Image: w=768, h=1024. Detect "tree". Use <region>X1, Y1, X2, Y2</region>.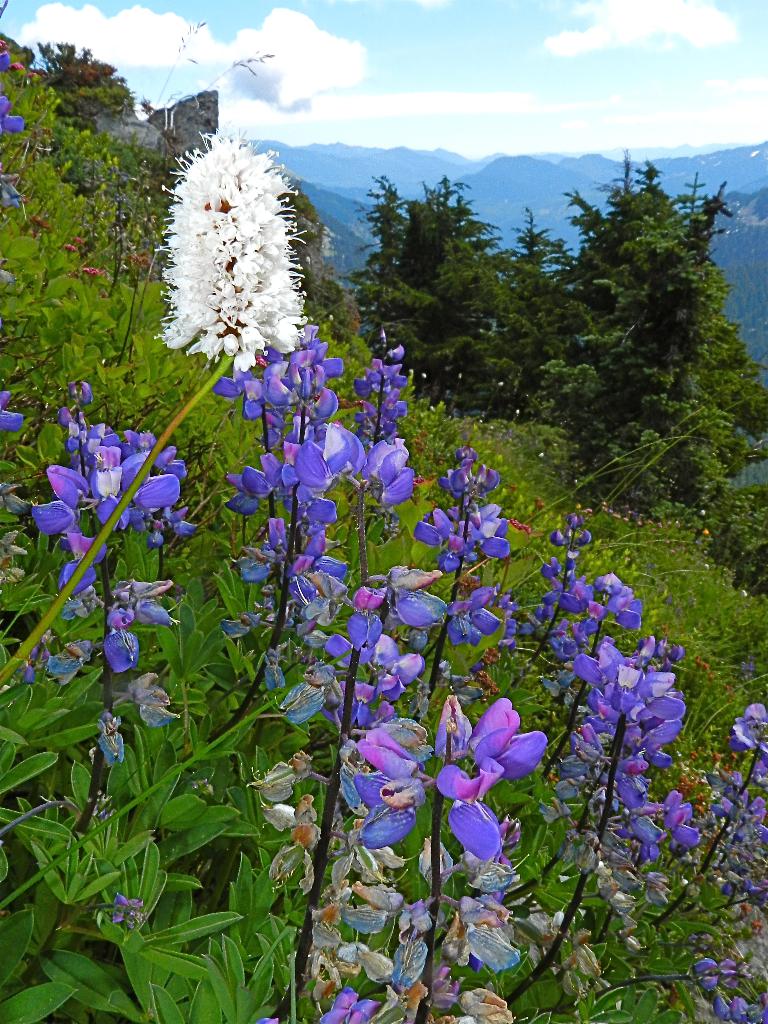
<region>352, 160, 509, 339</region>.
